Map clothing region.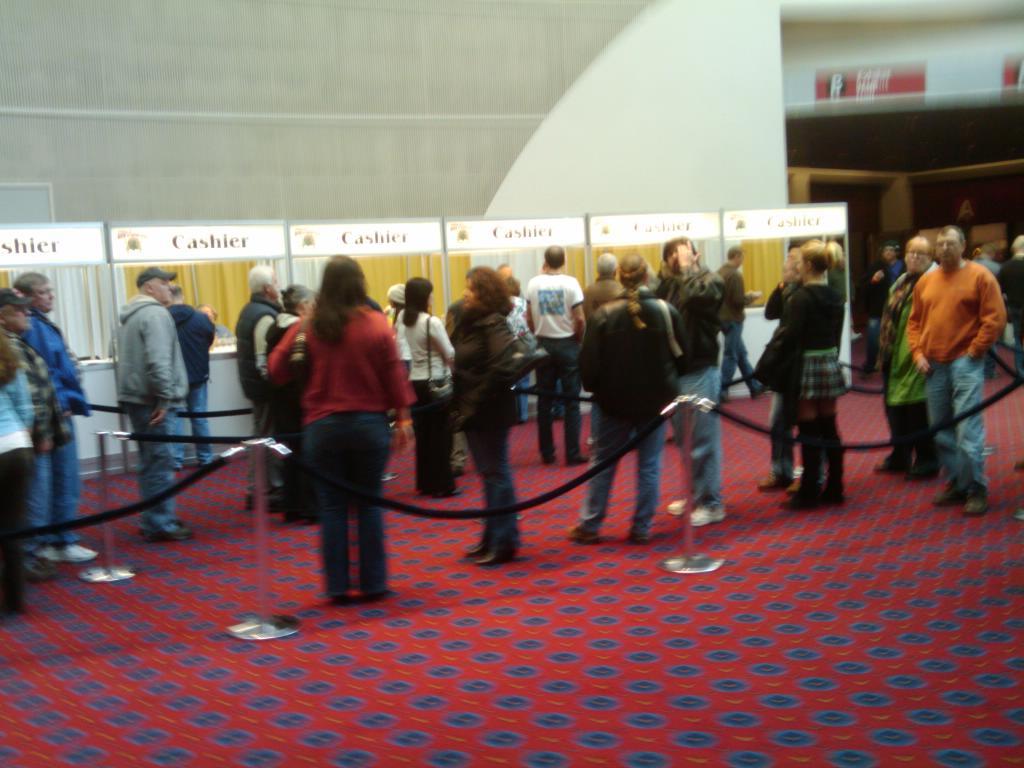
Mapped to region(770, 275, 845, 404).
